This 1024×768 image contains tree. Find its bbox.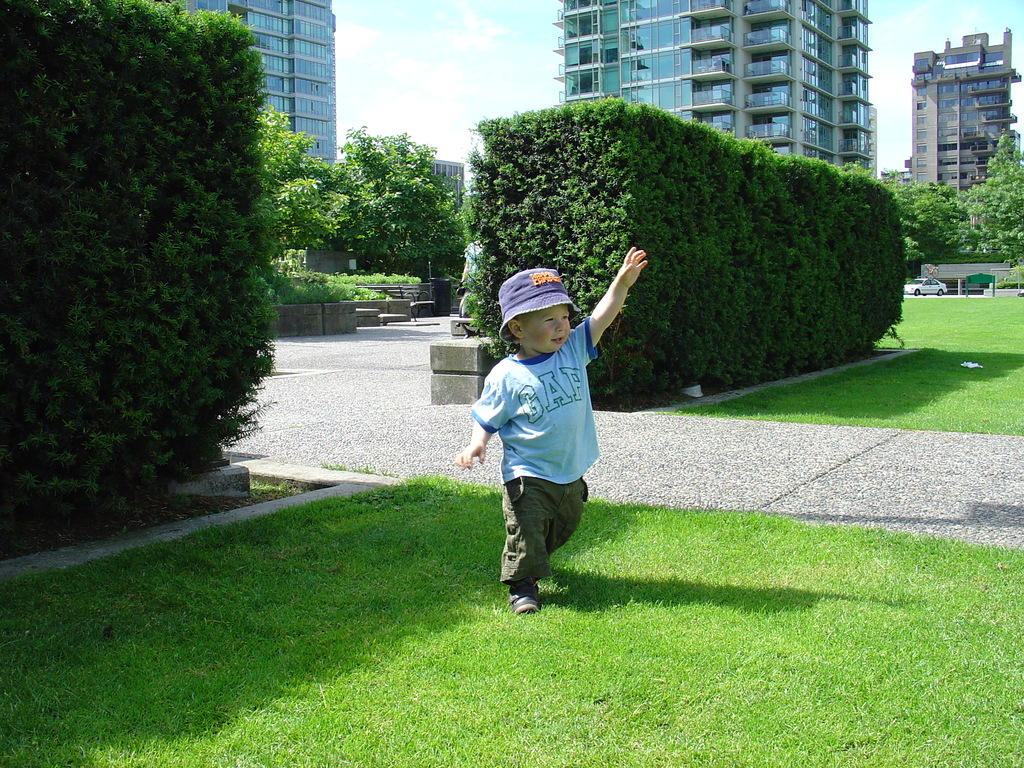
crop(957, 140, 1023, 269).
